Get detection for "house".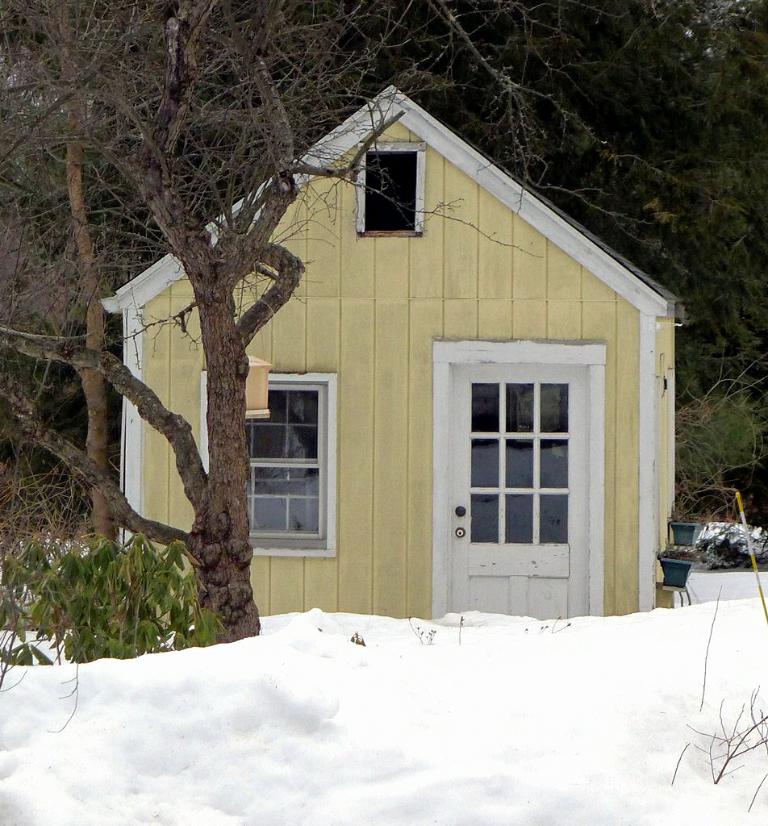
Detection: box(107, 40, 699, 673).
